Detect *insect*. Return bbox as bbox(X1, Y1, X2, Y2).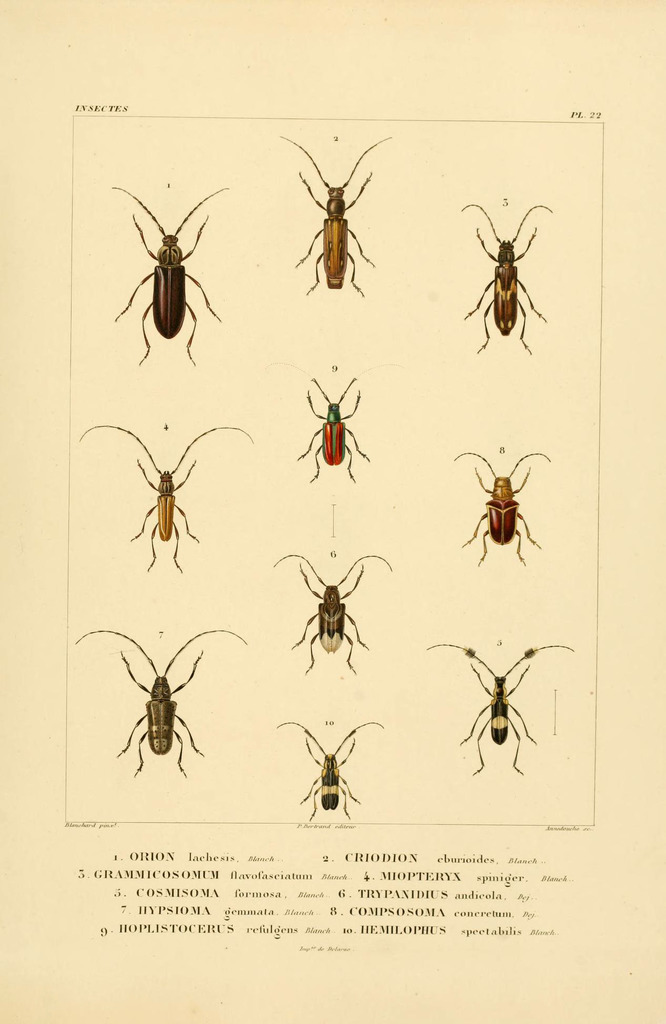
bbox(462, 202, 557, 355).
